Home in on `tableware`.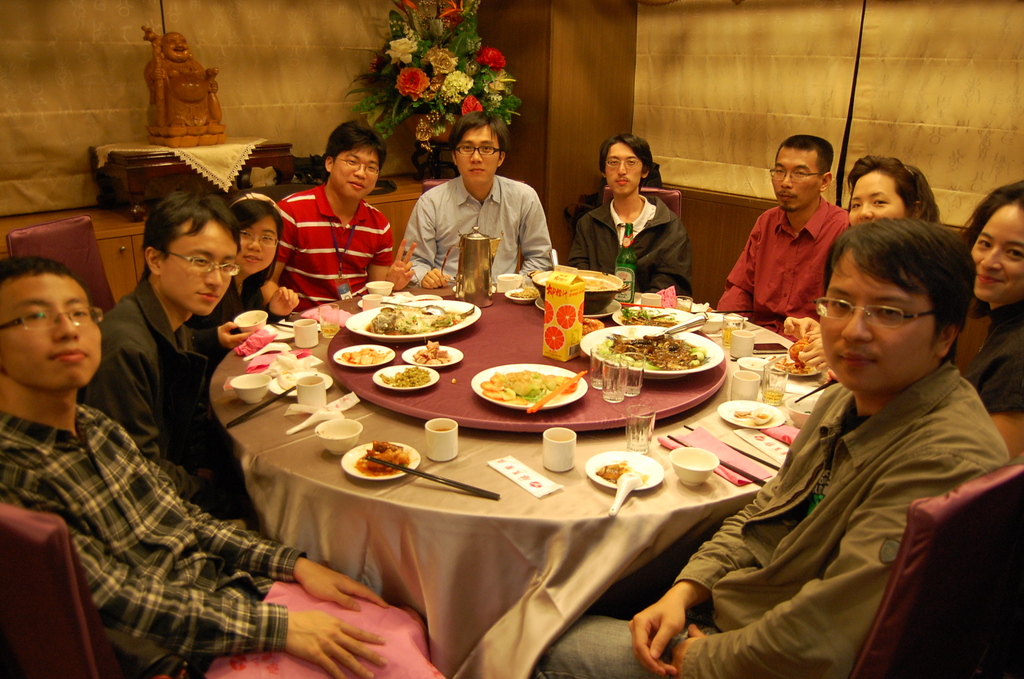
Homed in at {"x1": 611, "y1": 469, "x2": 645, "y2": 511}.
